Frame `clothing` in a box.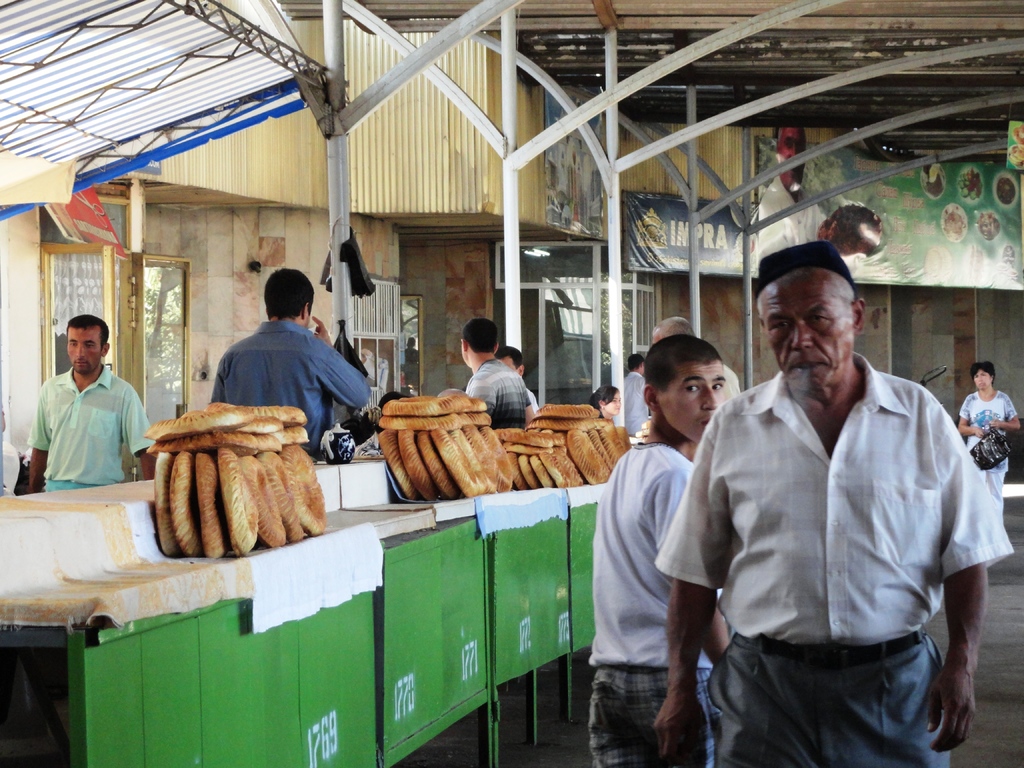
box(962, 388, 1020, 509).
